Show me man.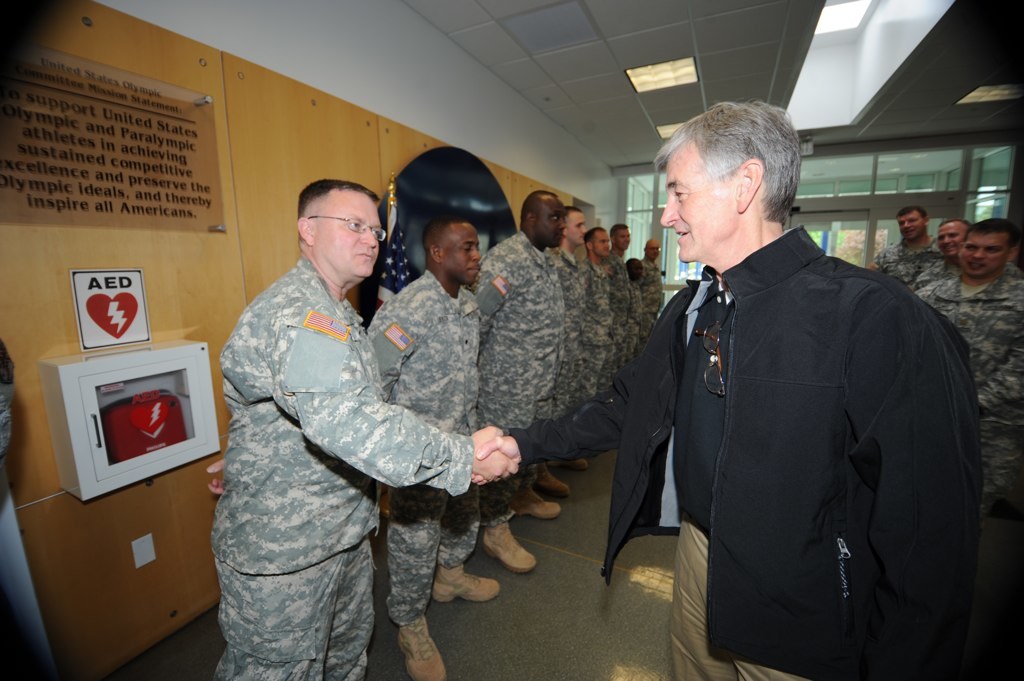
man is here: bbox=(580, 224, 617, 424).
